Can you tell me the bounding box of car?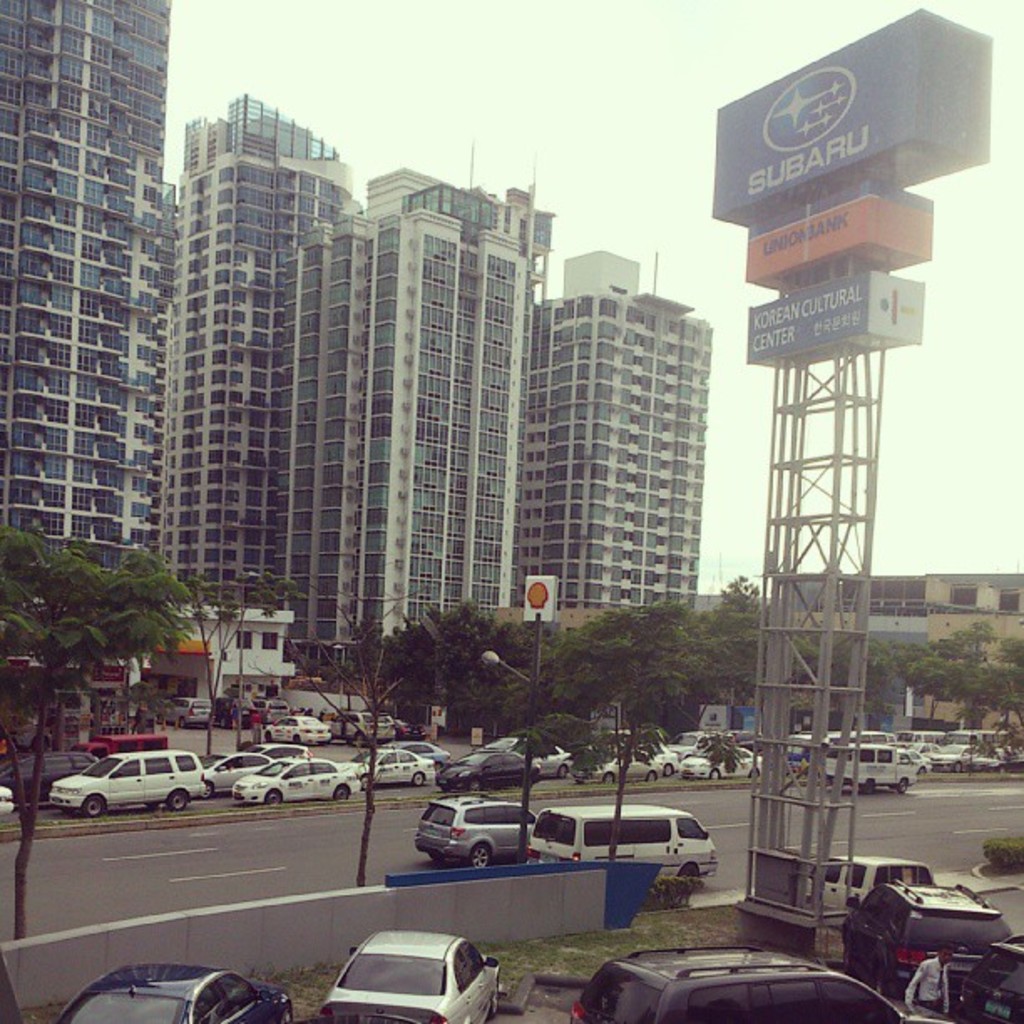
564, 743, 664, 781.
